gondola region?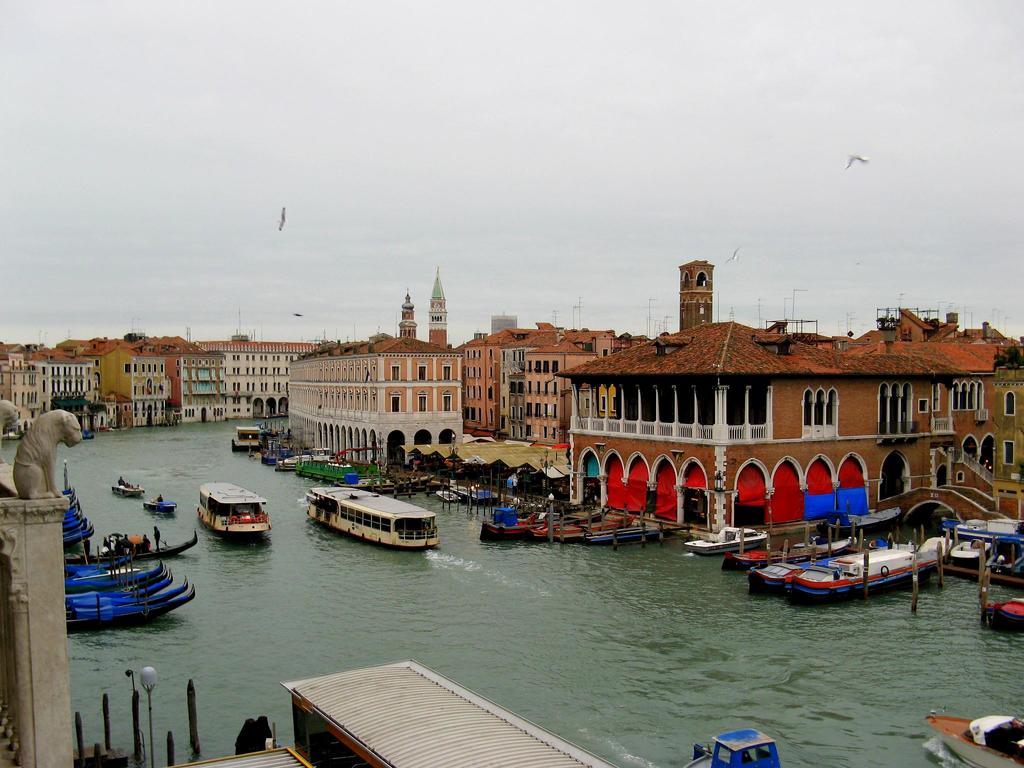
<bbox>63, 524, 200, 564</bbox>
